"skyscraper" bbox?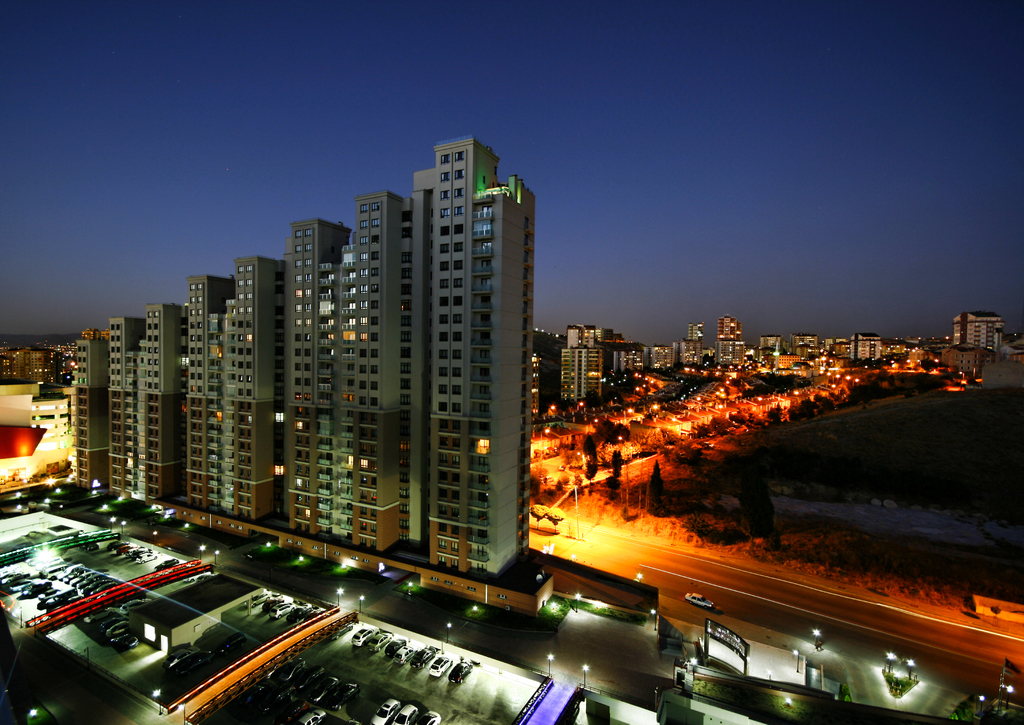
<bbox>171, 256, 280, 530</bbox>
